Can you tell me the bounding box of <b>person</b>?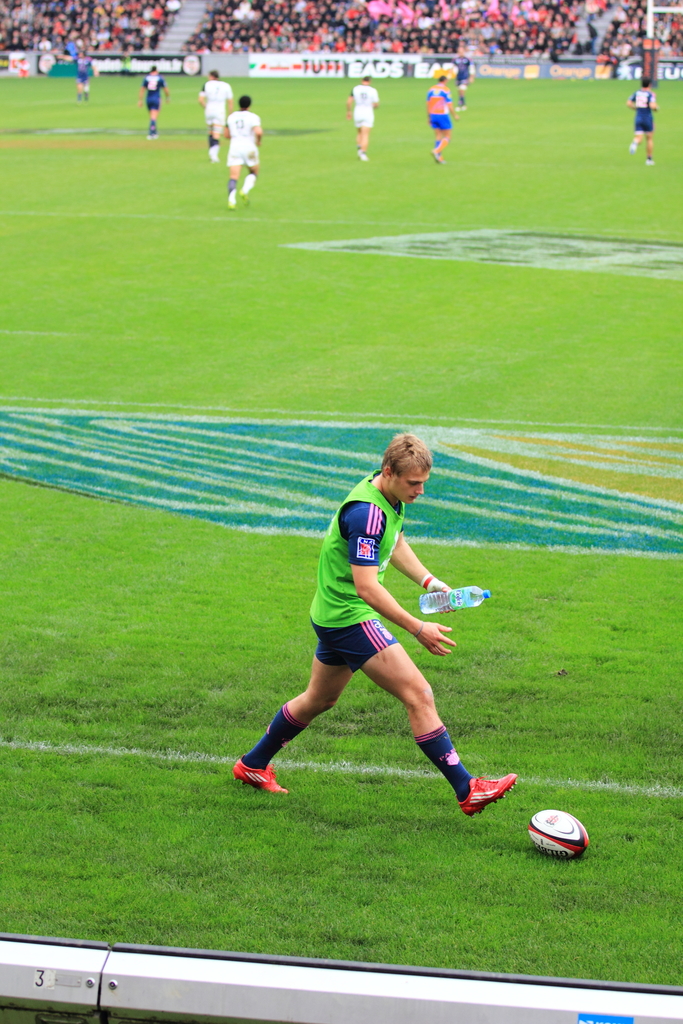
l=320, t=77, r=391, b=153.
